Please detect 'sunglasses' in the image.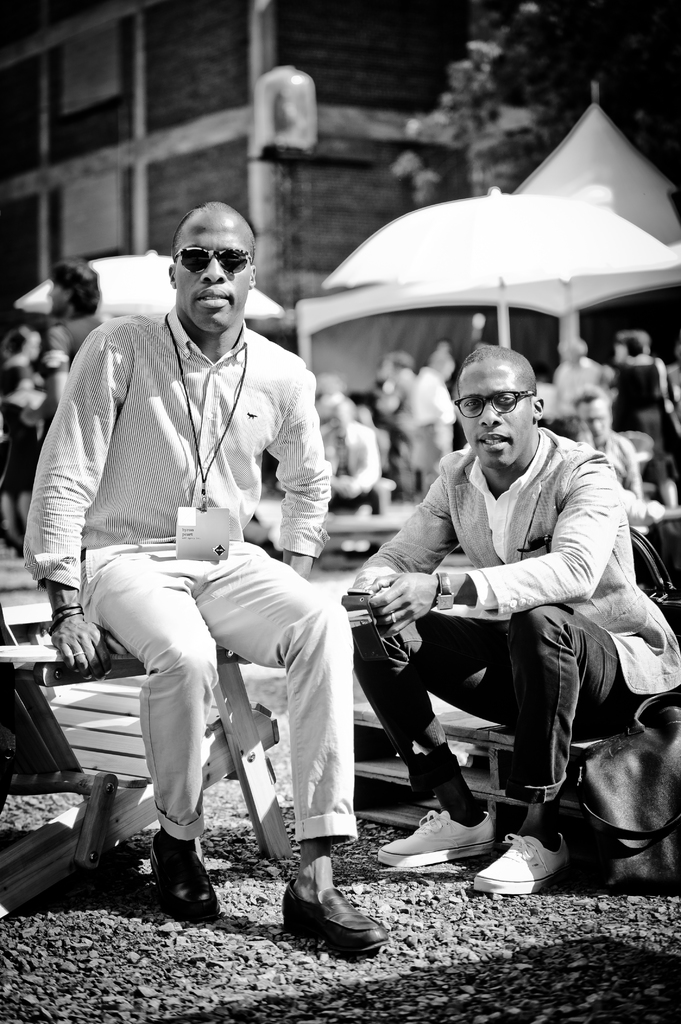
select_region(177, 246, 247, 276).
